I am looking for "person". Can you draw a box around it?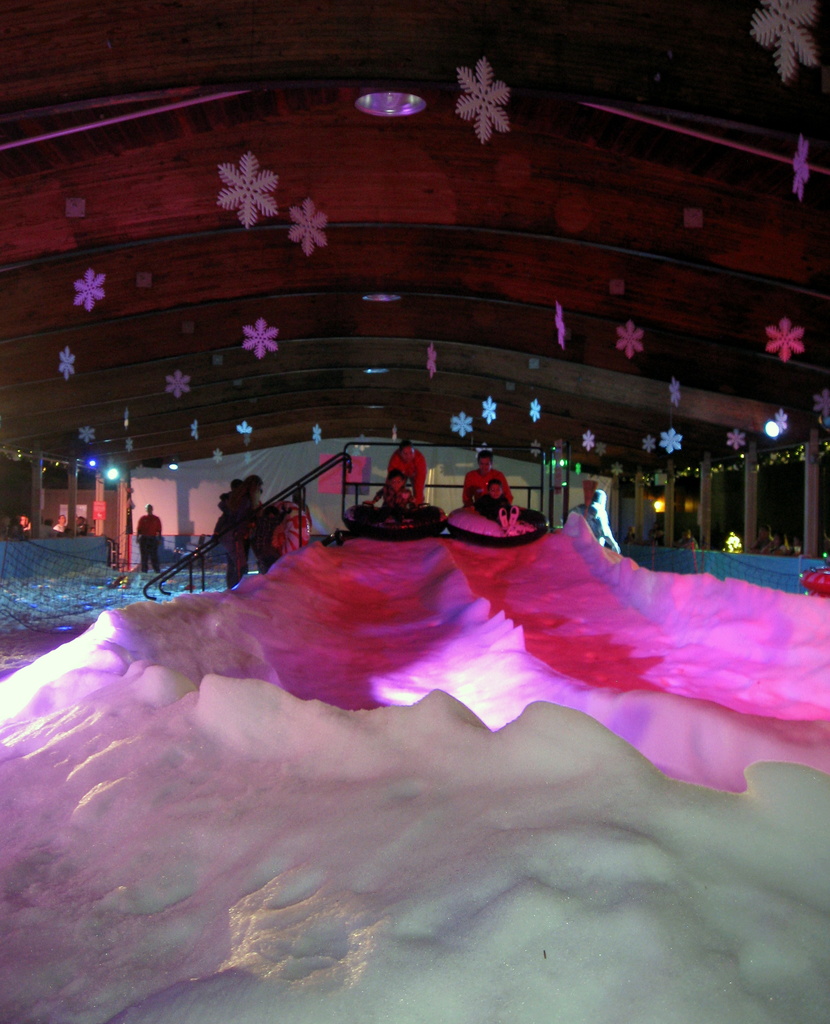
Sure, the bounding box is detection(363, 468, 411, 513).
